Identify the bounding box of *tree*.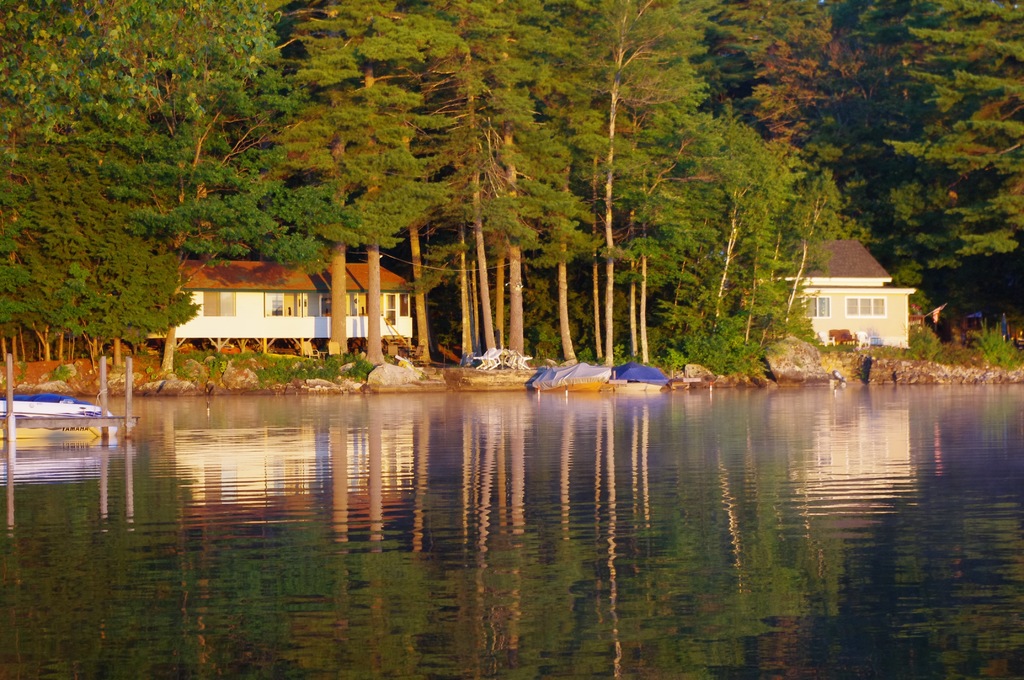
{"left": 223, "top": 0, "right": 465, "bottom": 375}.
